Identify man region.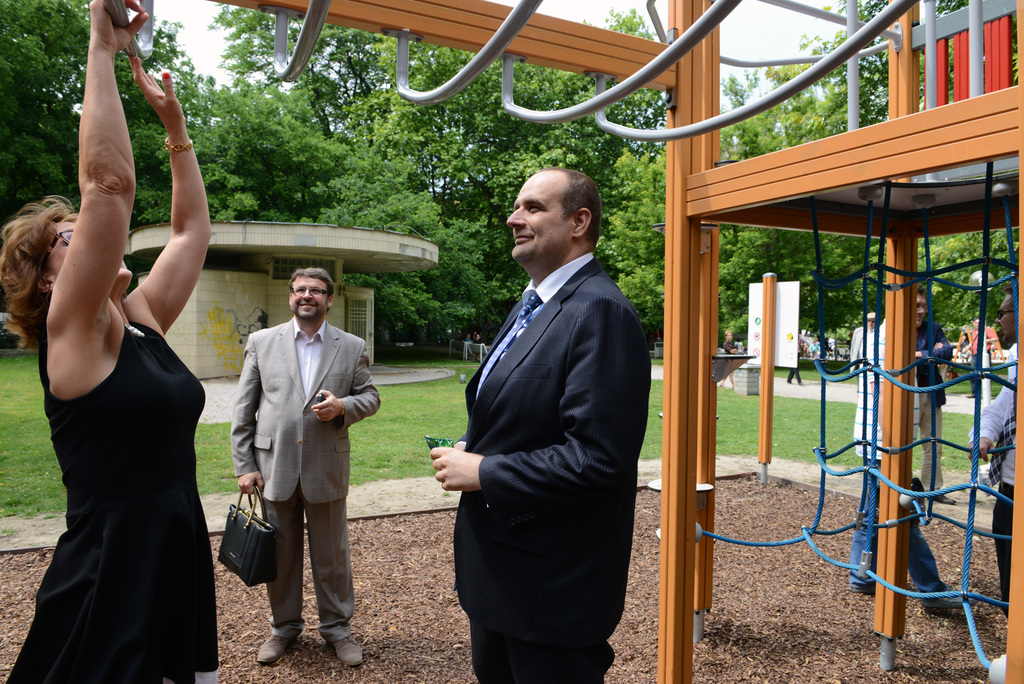
Region: bbox(422, 144, 660, 676).
